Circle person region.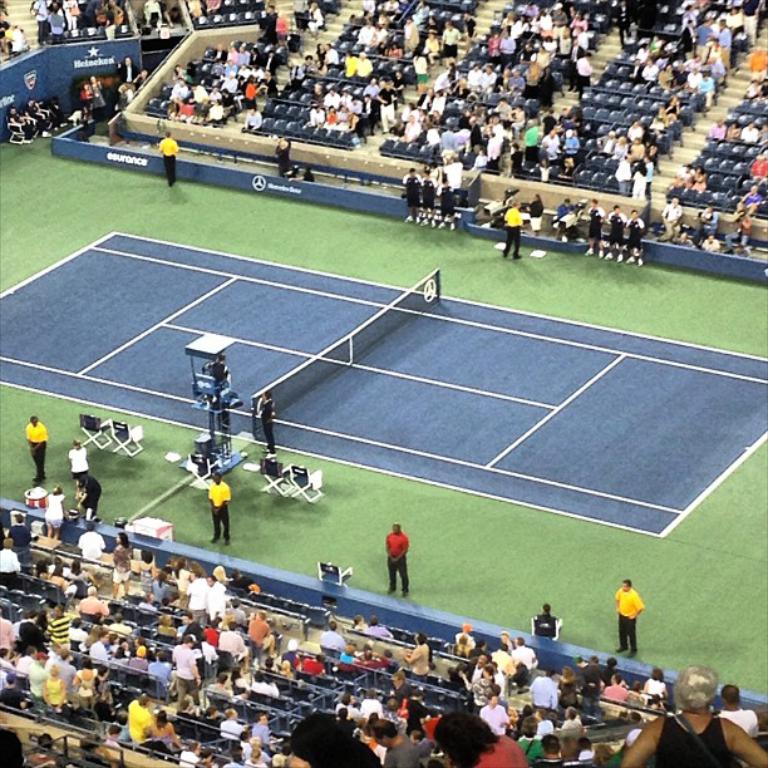
Region: rect(403, 166, 420, 222).
